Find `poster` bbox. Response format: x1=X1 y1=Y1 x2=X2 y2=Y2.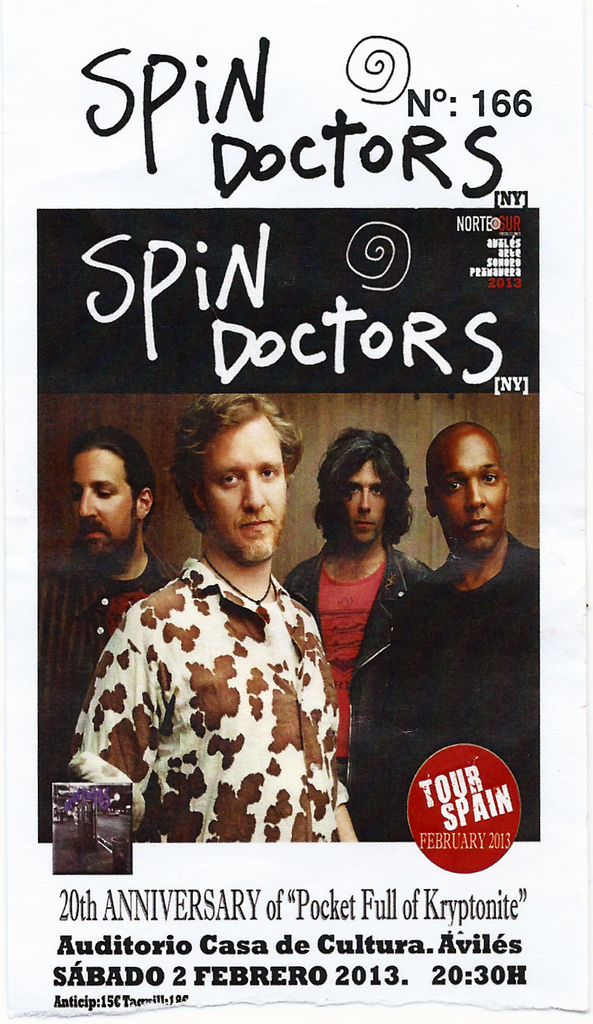
x1=3 y1=0 x2=592 y2=1023.
